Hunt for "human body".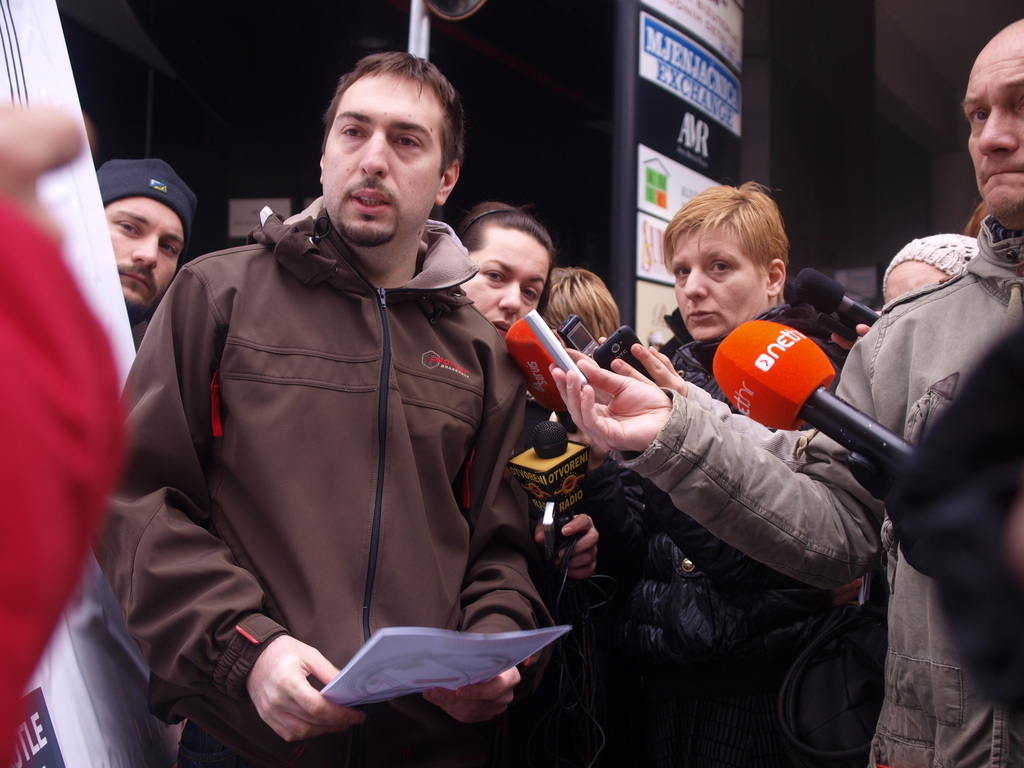
Hunted down at crop(117, 70, 550, 767).
